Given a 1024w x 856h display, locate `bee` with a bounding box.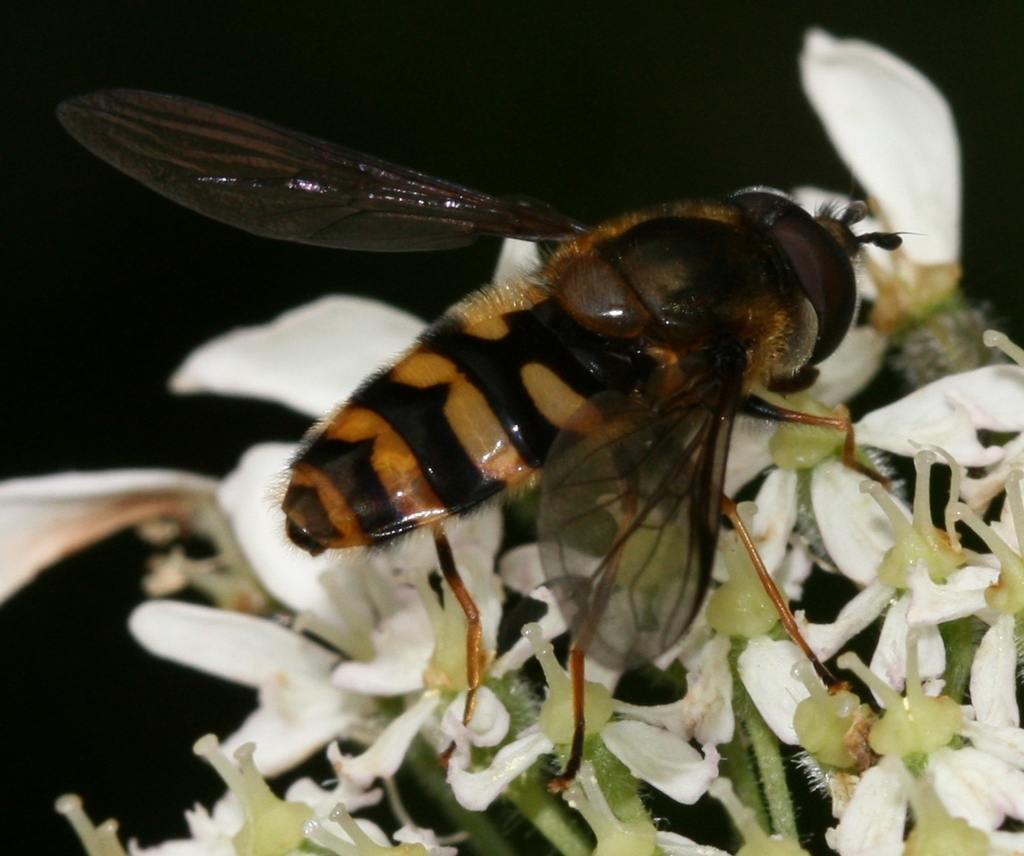
Located: bbox=[47, 76, 912, 787].
